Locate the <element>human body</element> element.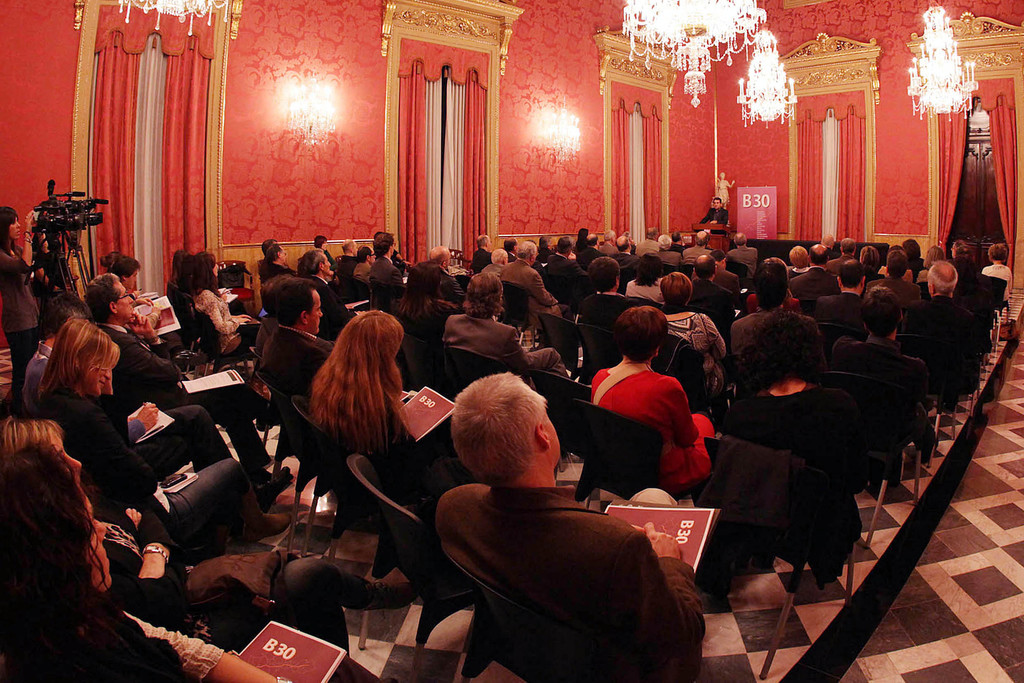
Element bbox: l=372, t=236, r=412, b=304.
